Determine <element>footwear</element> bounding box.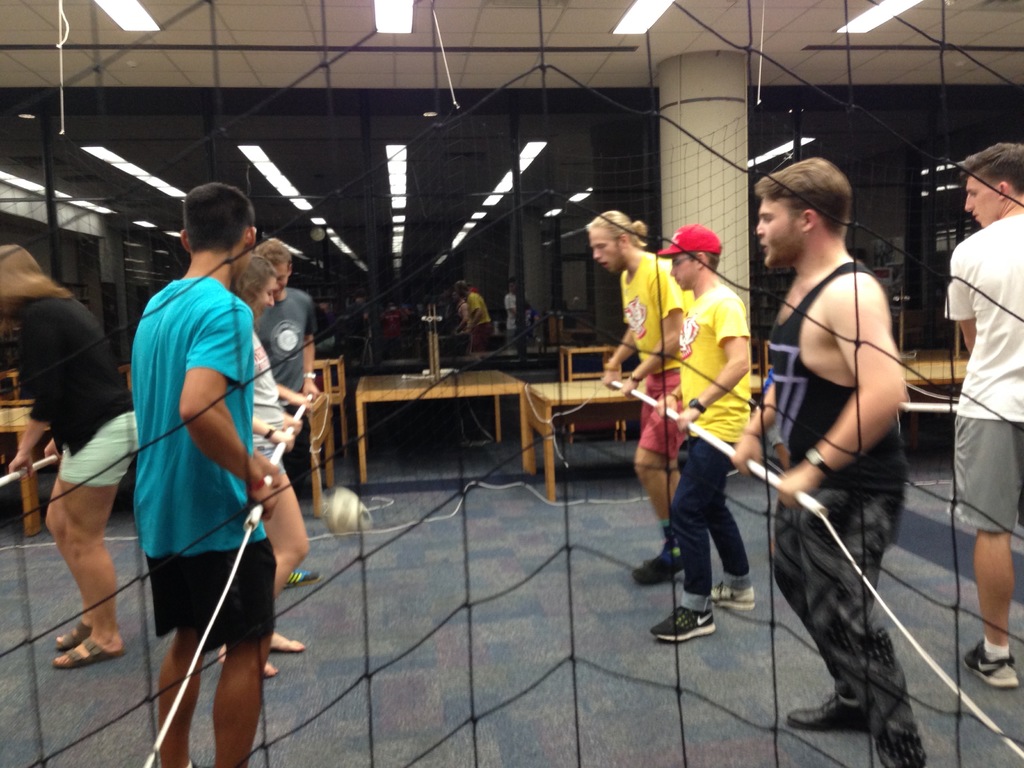
Determined: x1=783 y1=693 x2=872 y2=728.
